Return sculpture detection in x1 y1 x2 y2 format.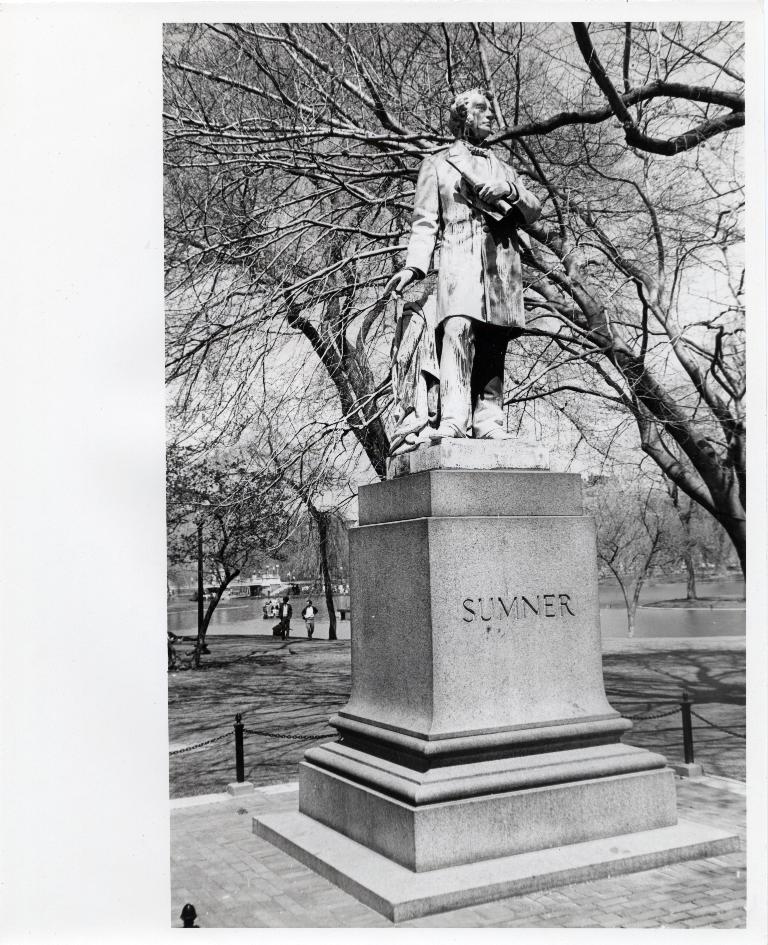
406 103 554 454.
